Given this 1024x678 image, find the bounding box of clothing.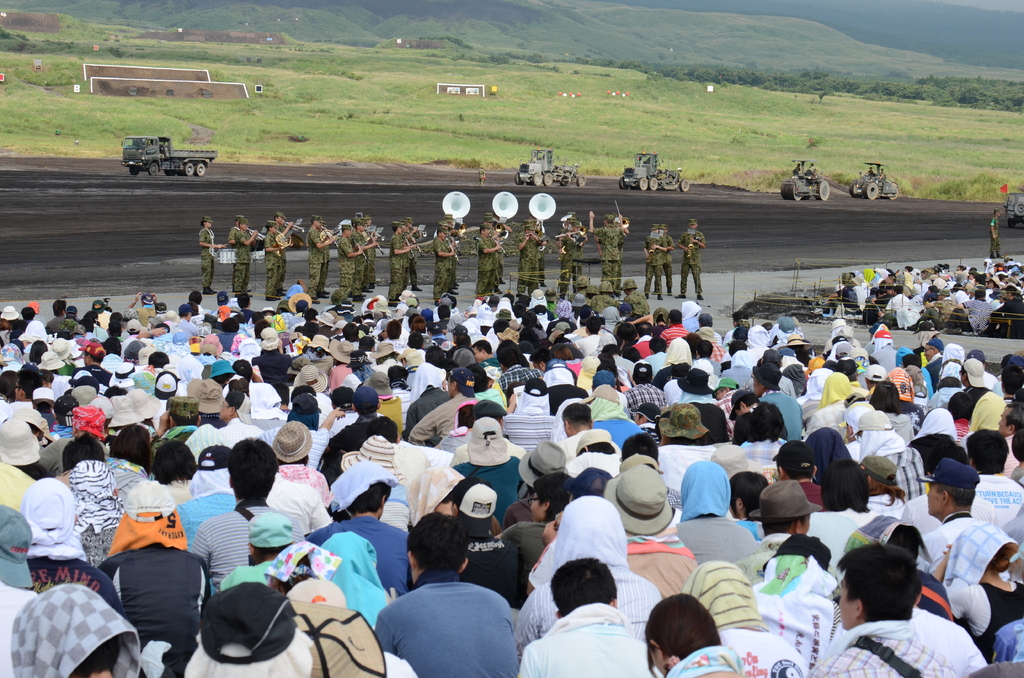
[197, 228, 218, 285].
